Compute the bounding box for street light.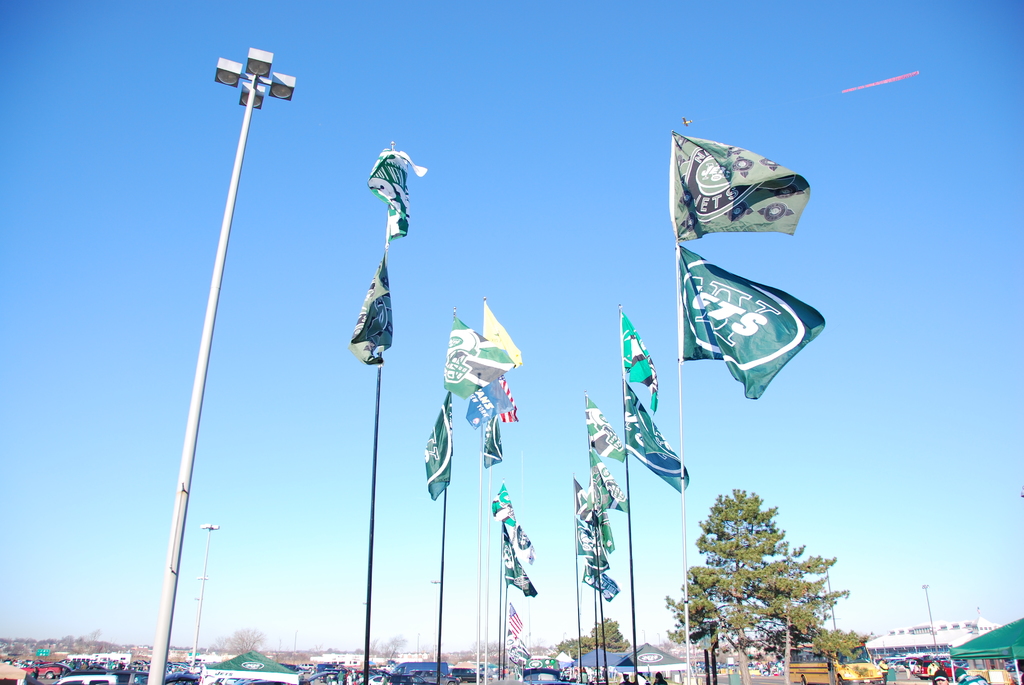
428,579,451,664.
